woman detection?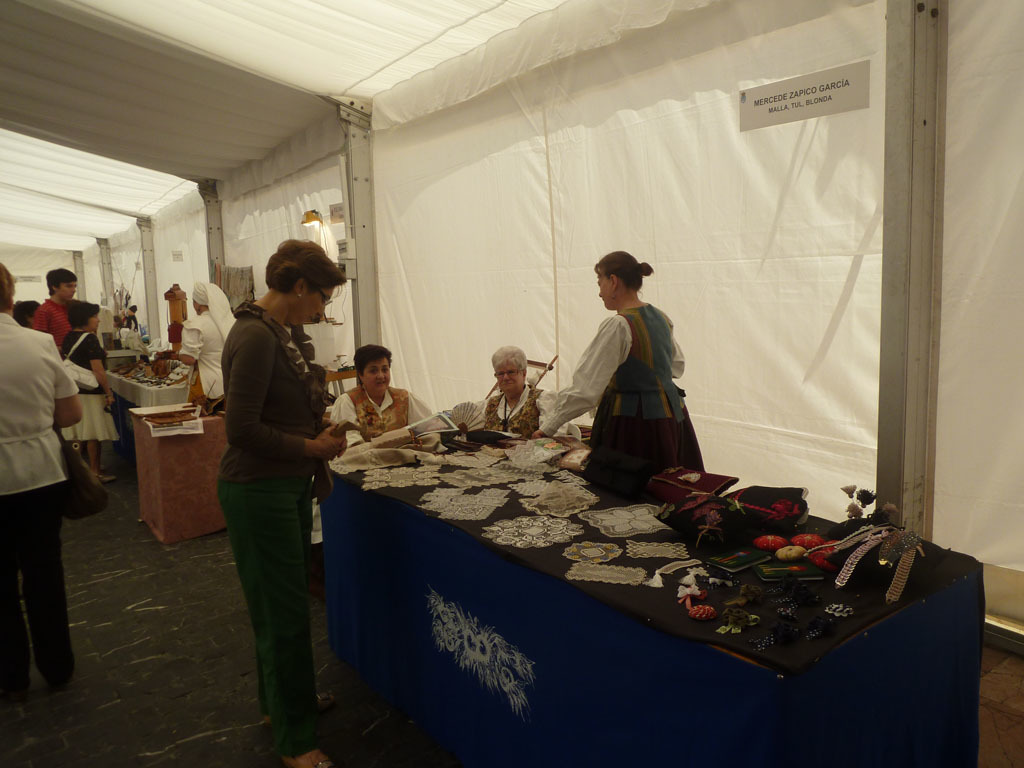
box=[320, 332, 444, 455]
